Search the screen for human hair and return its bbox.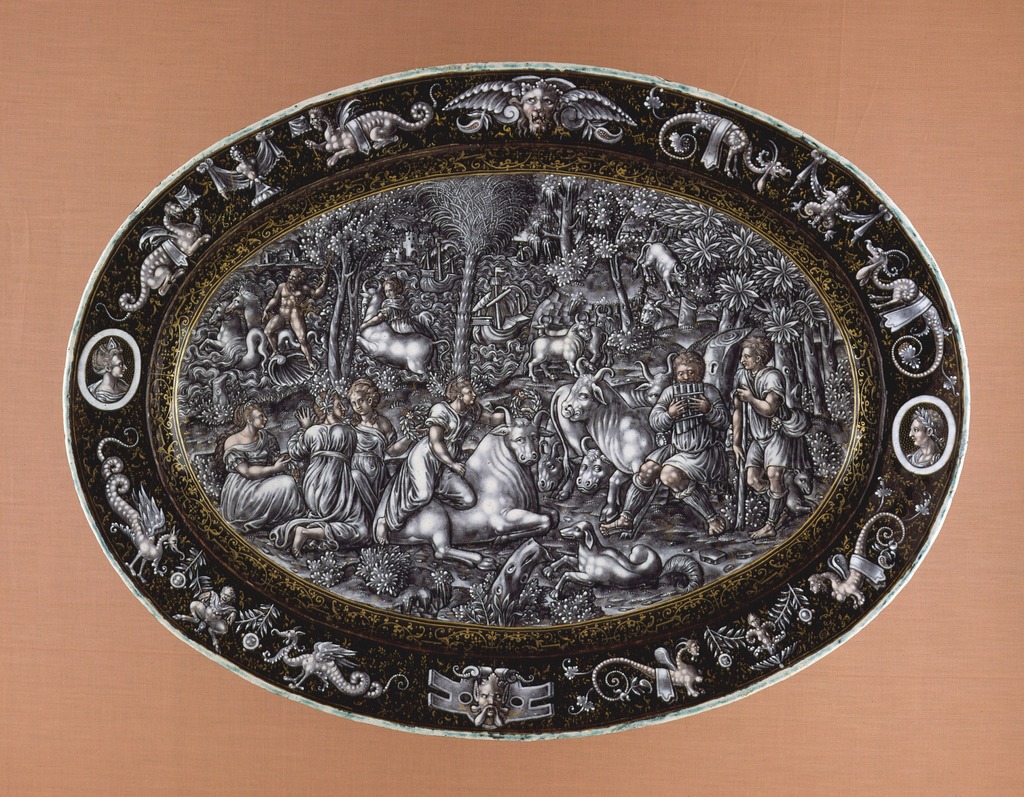
Found: select_region(914, 404, 944, 440).
